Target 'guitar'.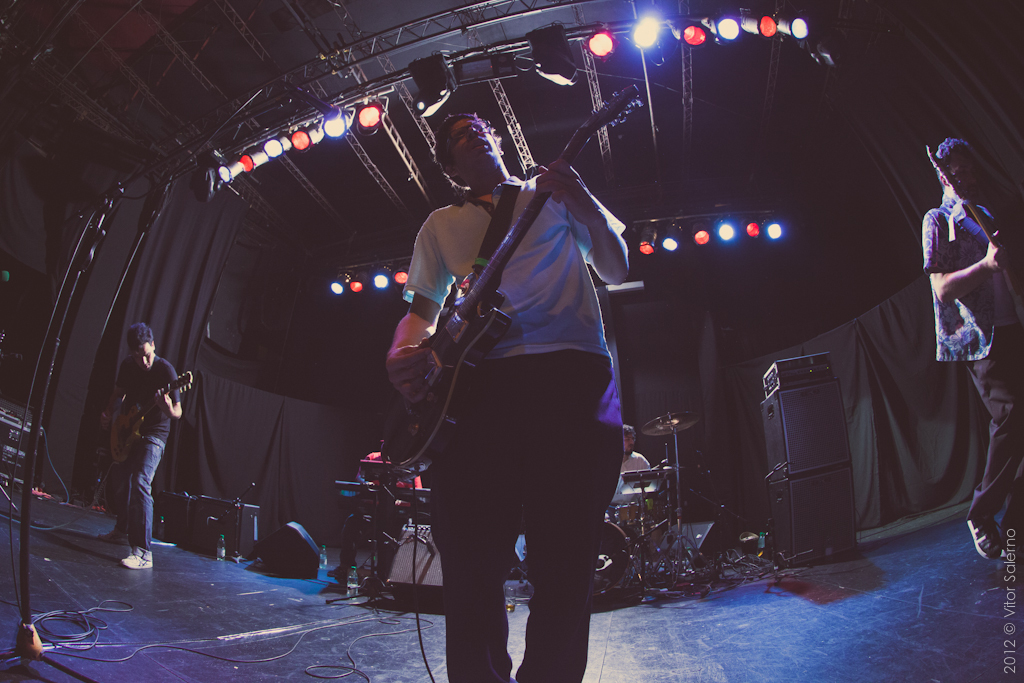
Target region: x1=94 y1=361 x2=216 y2=473.
